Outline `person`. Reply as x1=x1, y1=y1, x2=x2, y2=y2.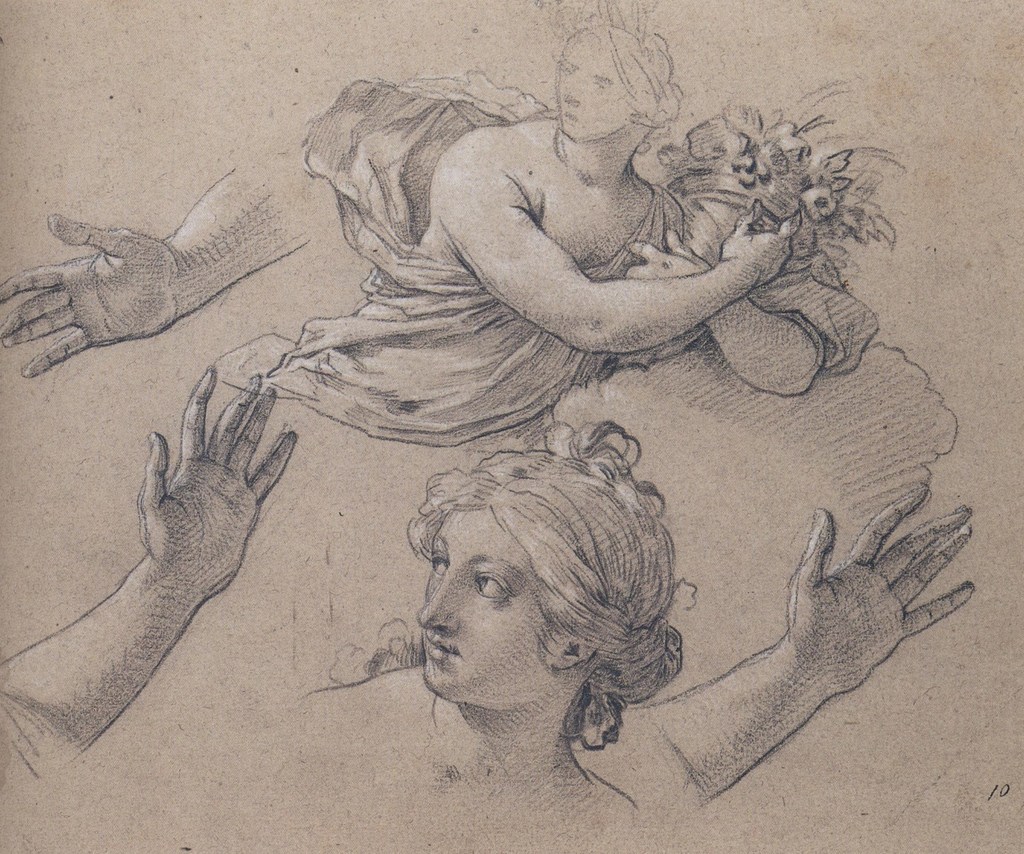
x1=0, y1=363, x2=294, y2=779.
